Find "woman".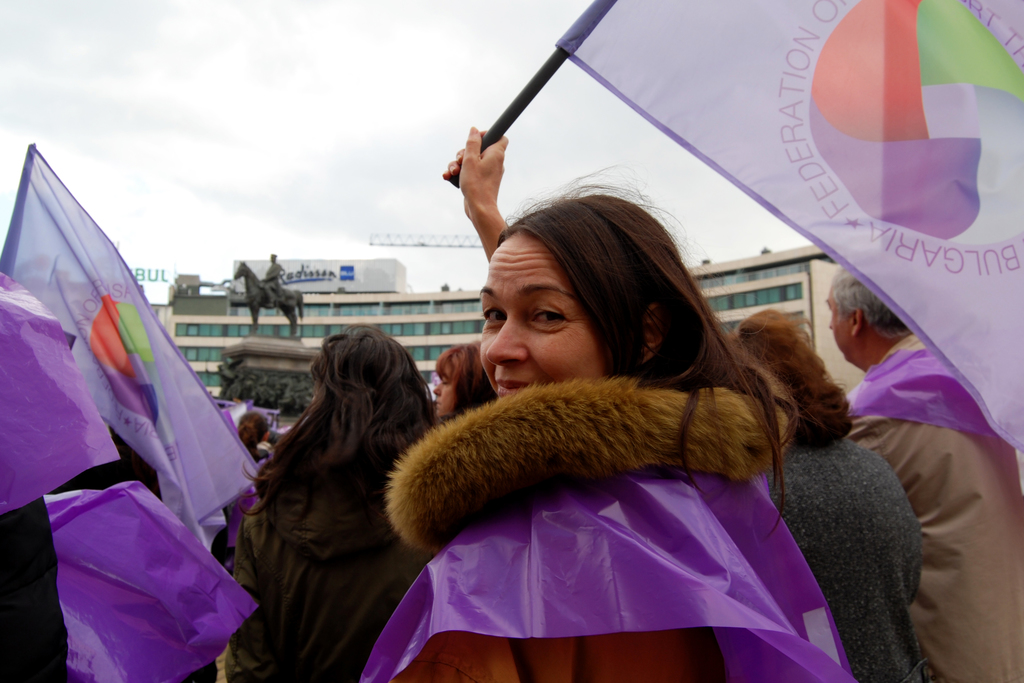
x1=429, y1=341, x2=499, y2=418.
